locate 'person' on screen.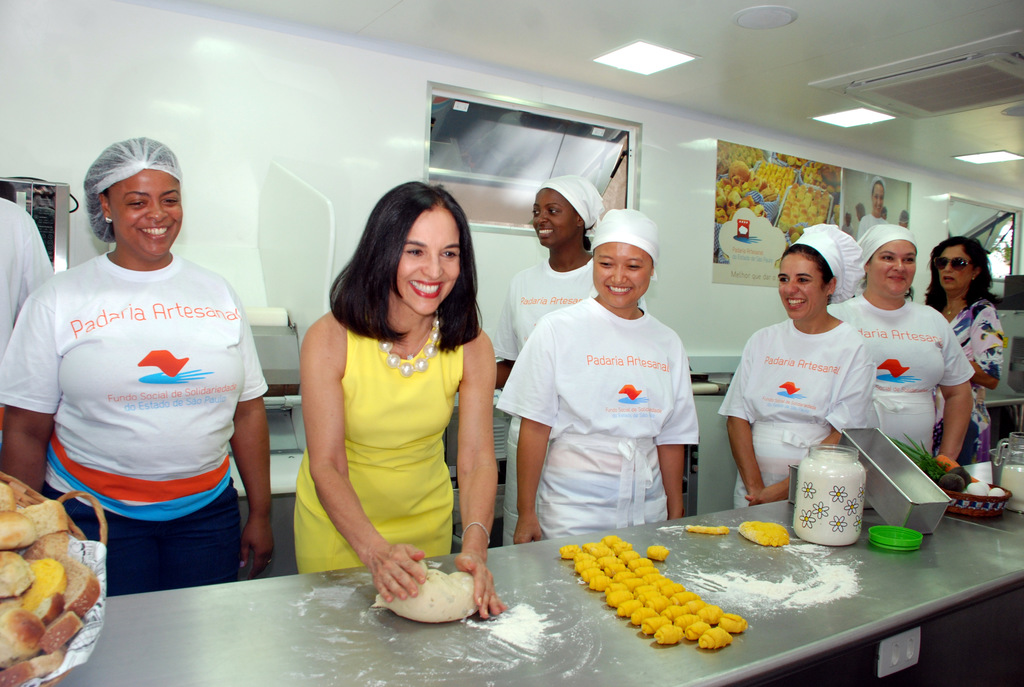
On screen at left=294, top=182, right=515, bottom=617.
